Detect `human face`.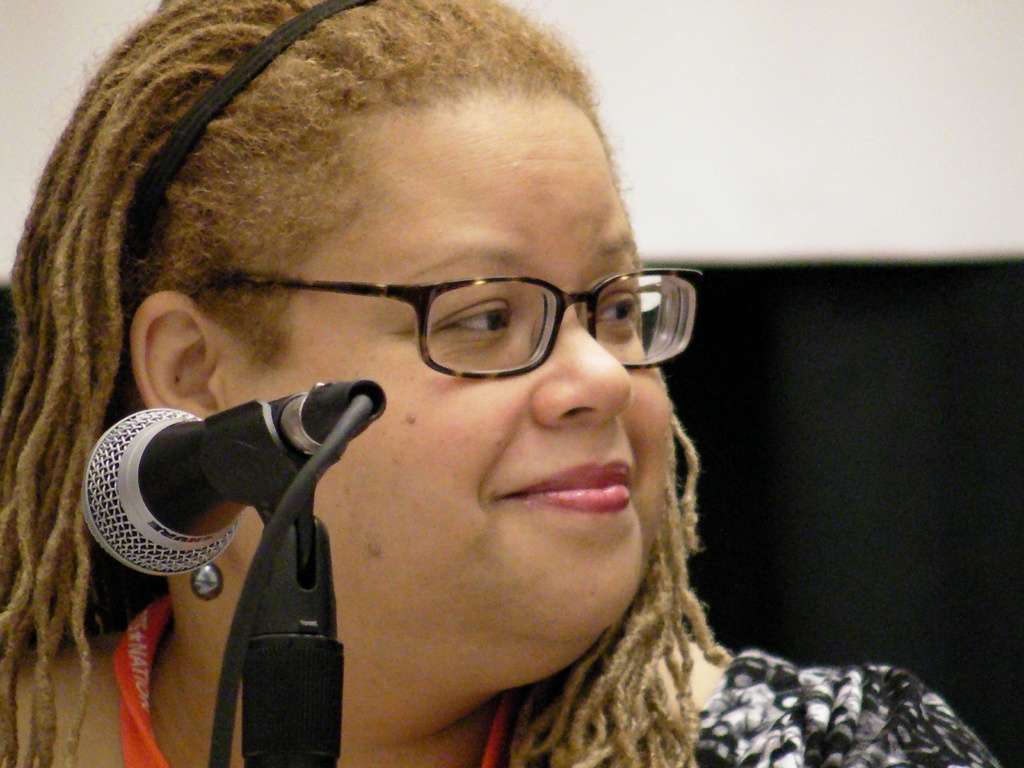
Detected at x1=255 y1=103 x2=677 y2=648.
